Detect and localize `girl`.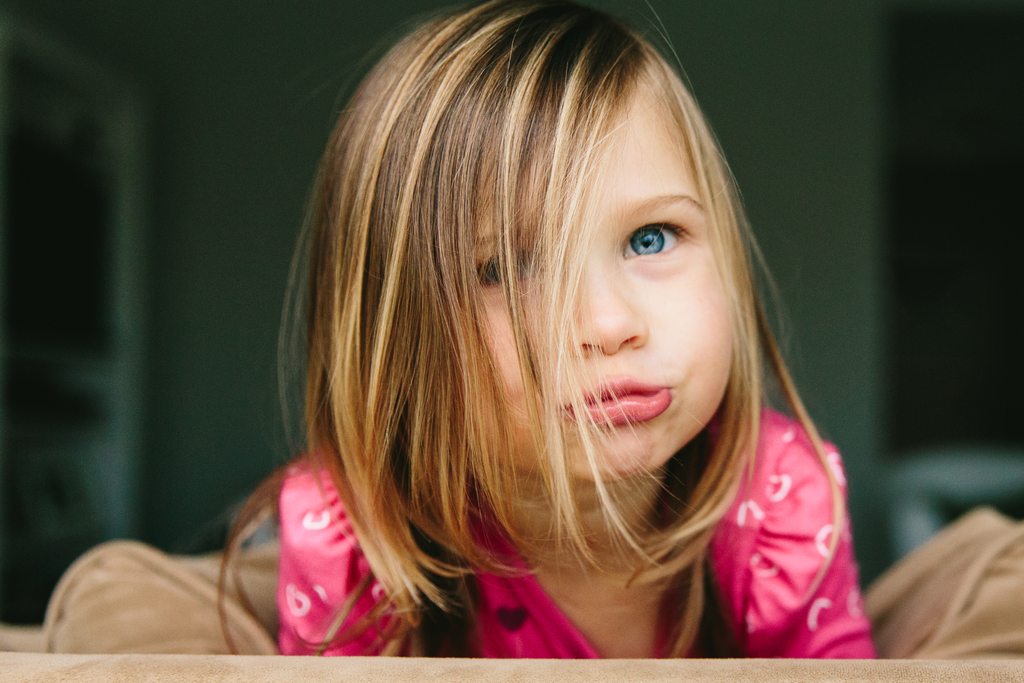
Localized at 215, 0, 877, 661.
